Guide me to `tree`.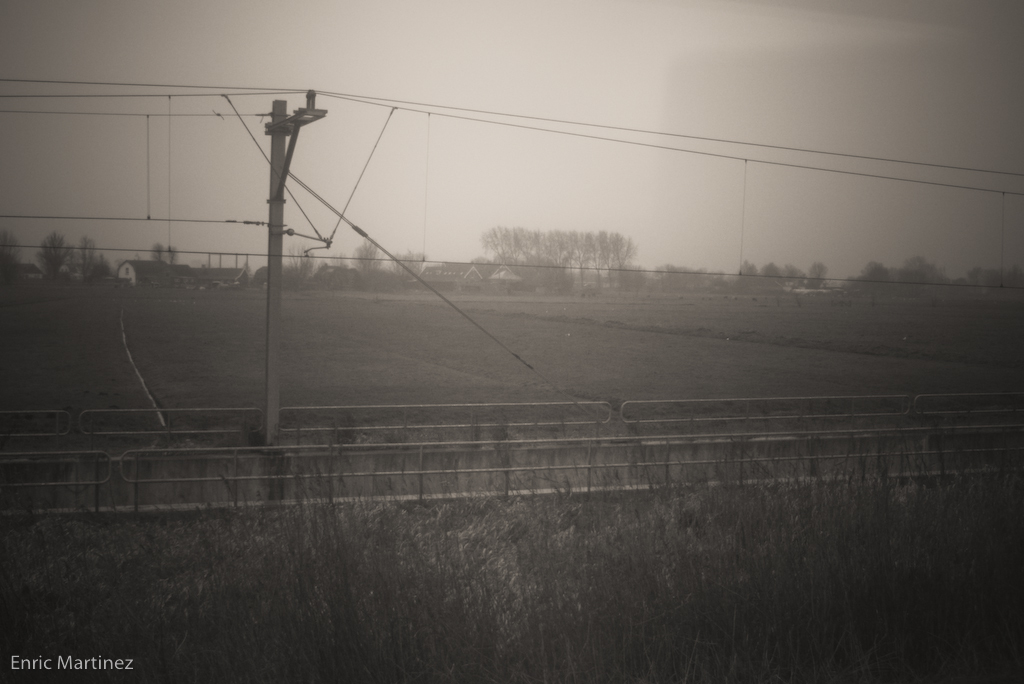
Guidance: 860 264 897 295.
